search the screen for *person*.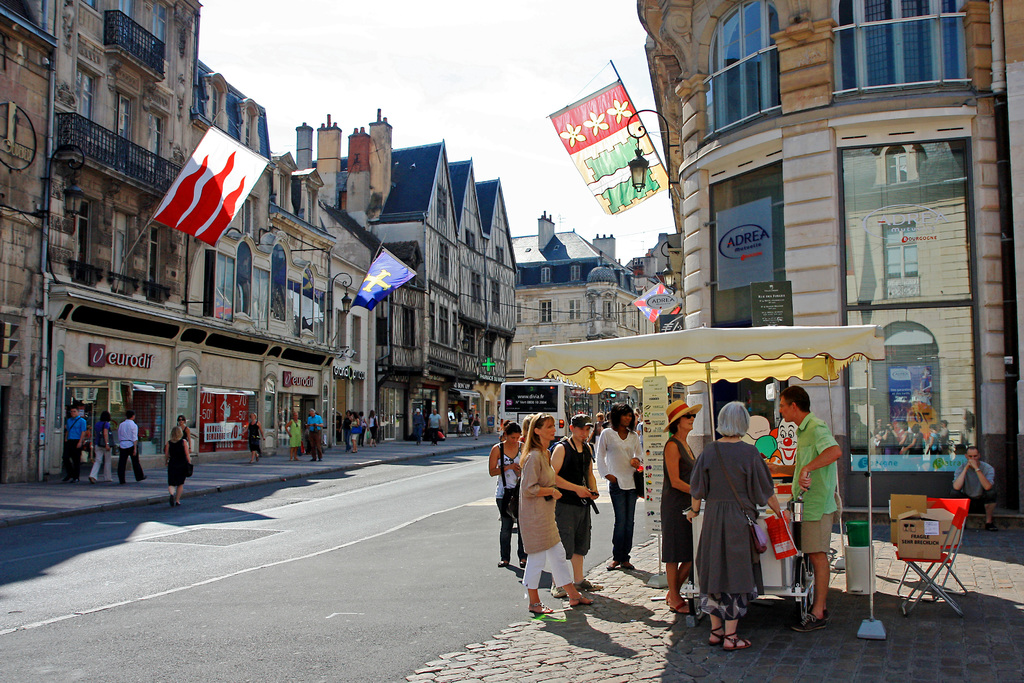
Found at (411, 403, 427, 444).
